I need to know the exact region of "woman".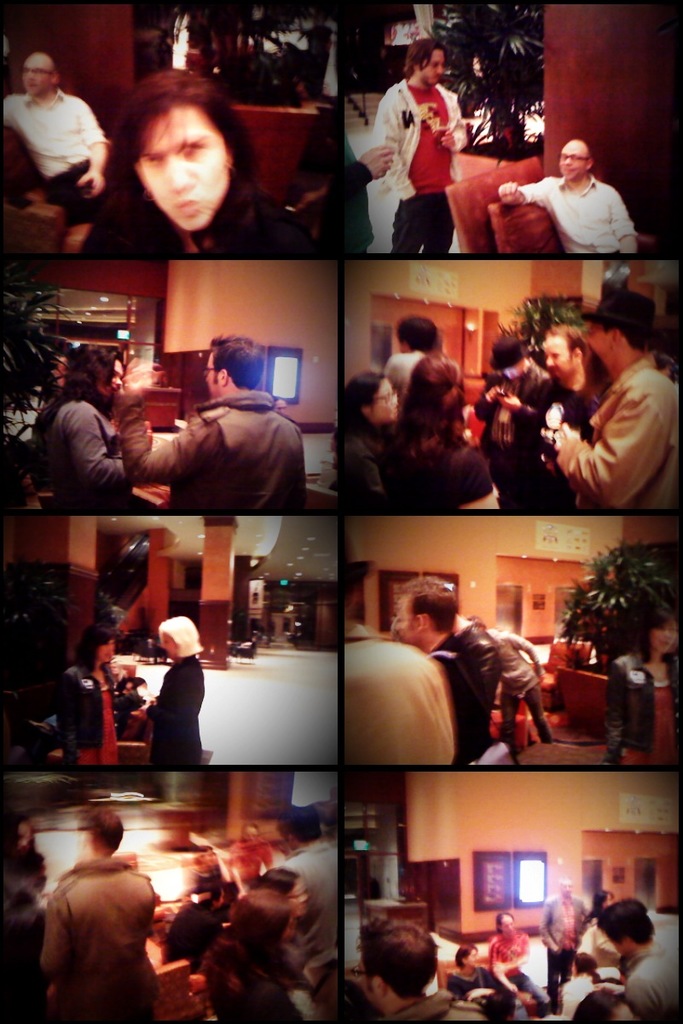
Region: left=75, top=73, right=298, bottom=269.
